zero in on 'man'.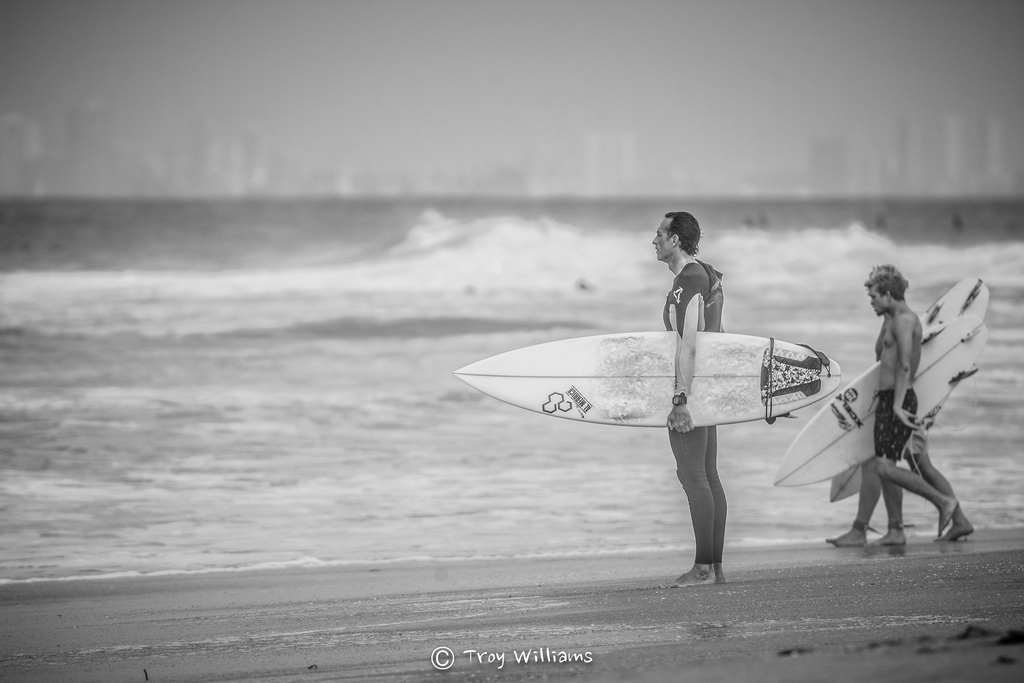
Zeroed in: [left=649, top=211, right=728, bottom=586].
